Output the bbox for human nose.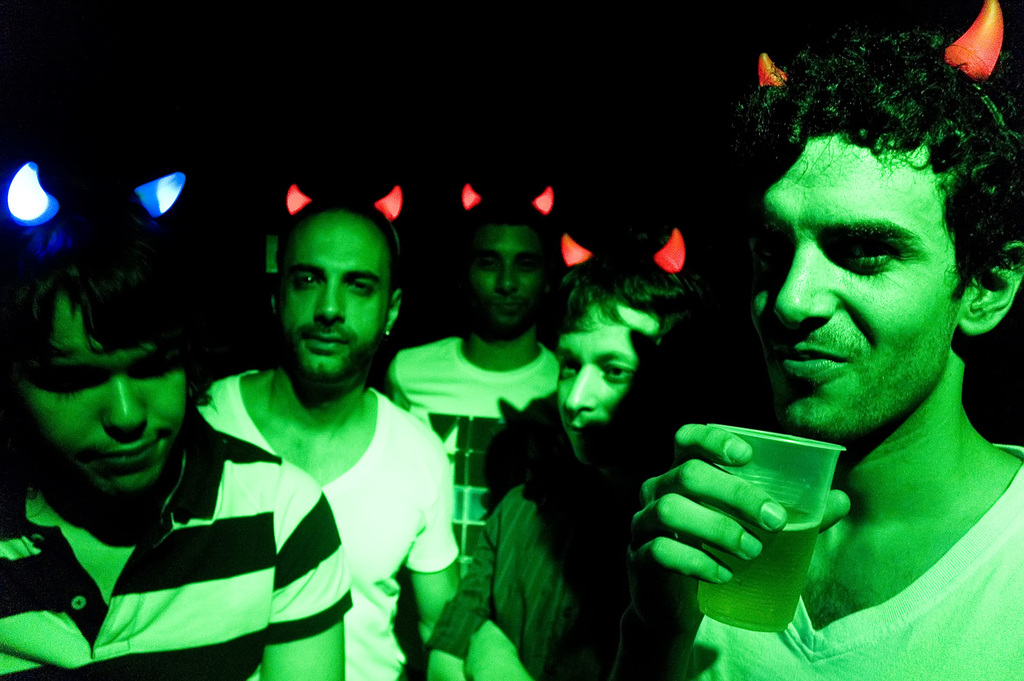
{"left": 563, "top": 364, "right": 603, "bottom": 414}.
